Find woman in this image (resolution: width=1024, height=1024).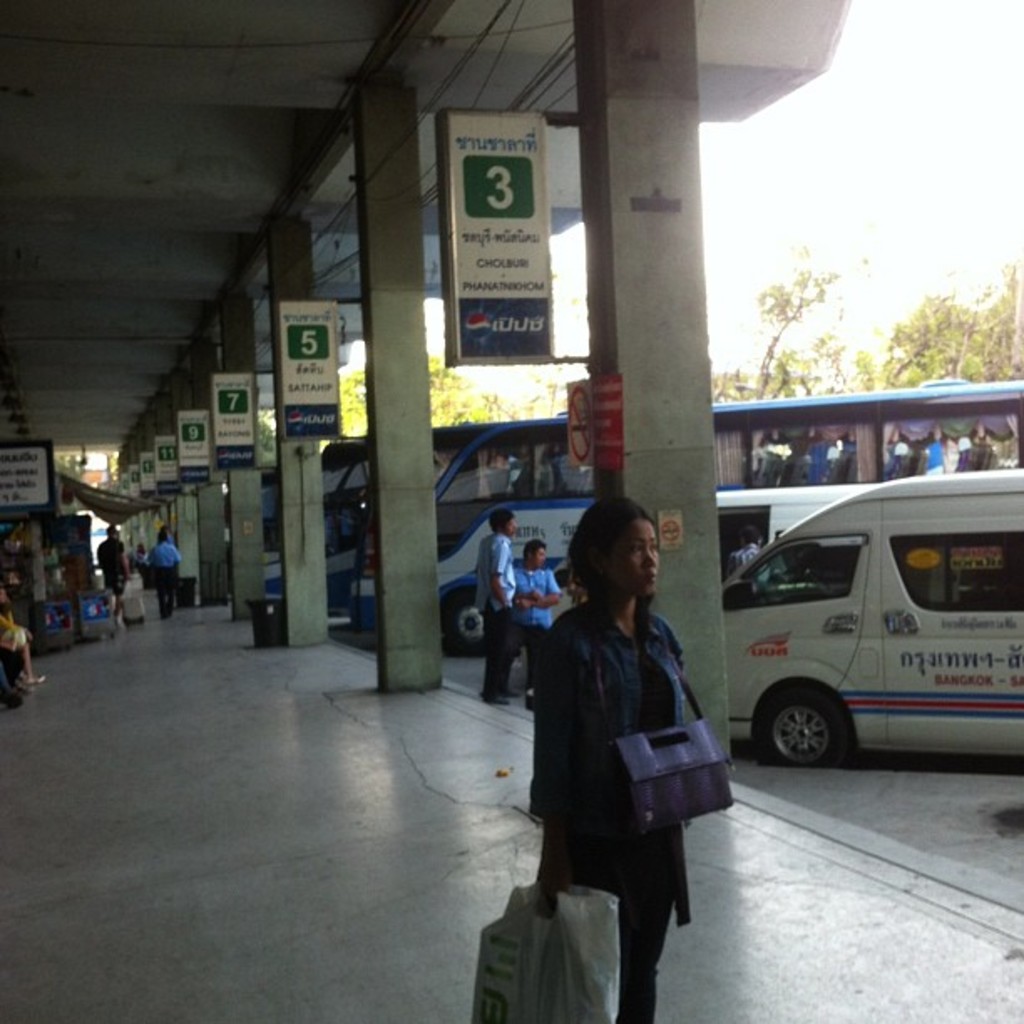
<region>504, 494, 733, 1022</region>.
